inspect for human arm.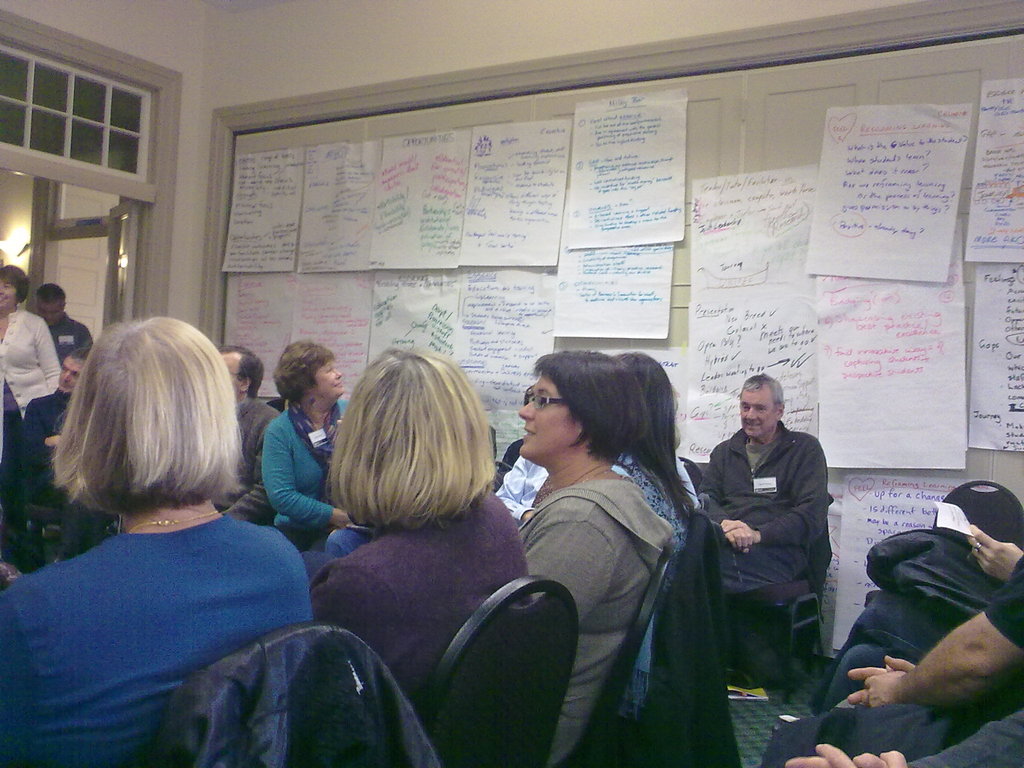
Inspection: bbox(246, 419, 340, 532).
